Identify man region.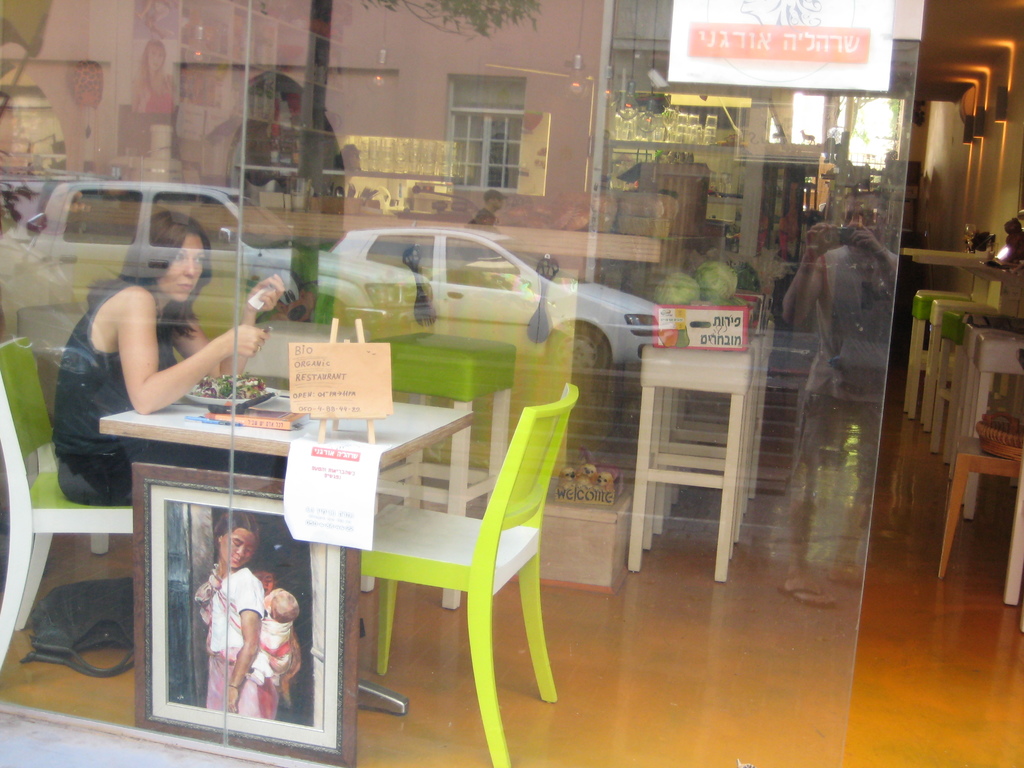
Region: l=783, t=177, r=897, b=607.
